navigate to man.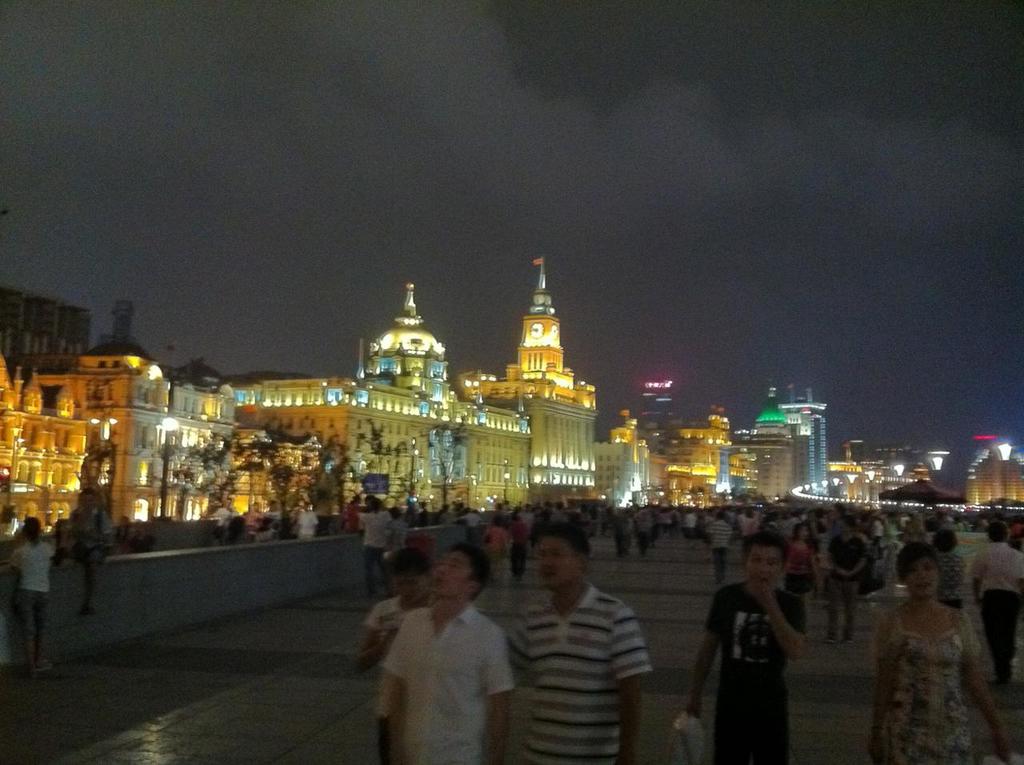
Navigation target: left=69, top=488, right=110, bottom=617.
